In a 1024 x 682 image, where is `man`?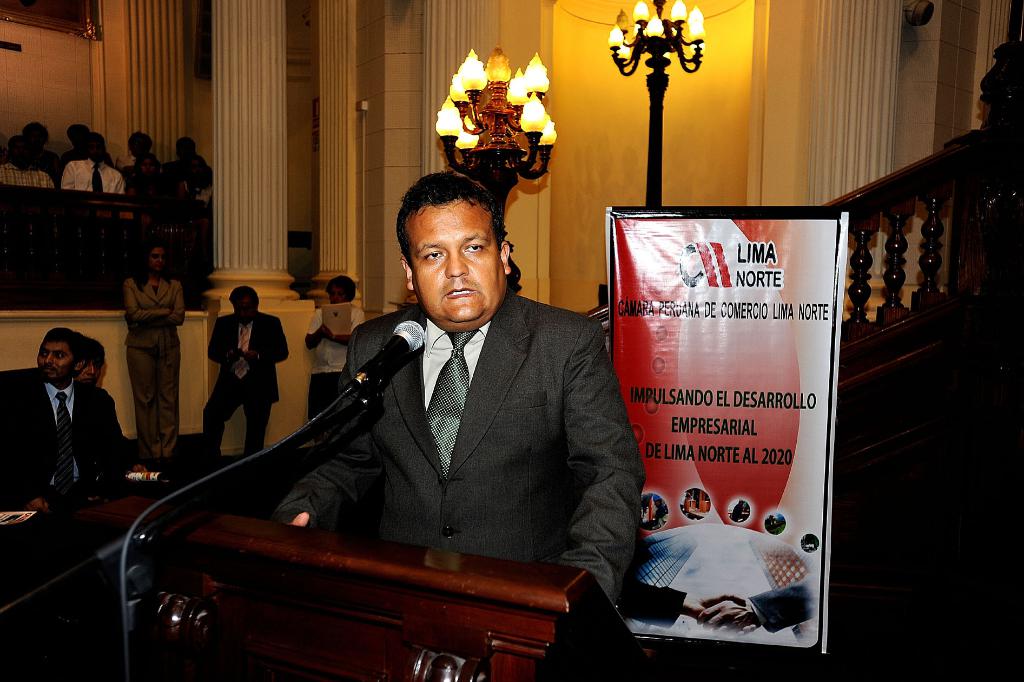
bbox(197, 285, 291, 463).
